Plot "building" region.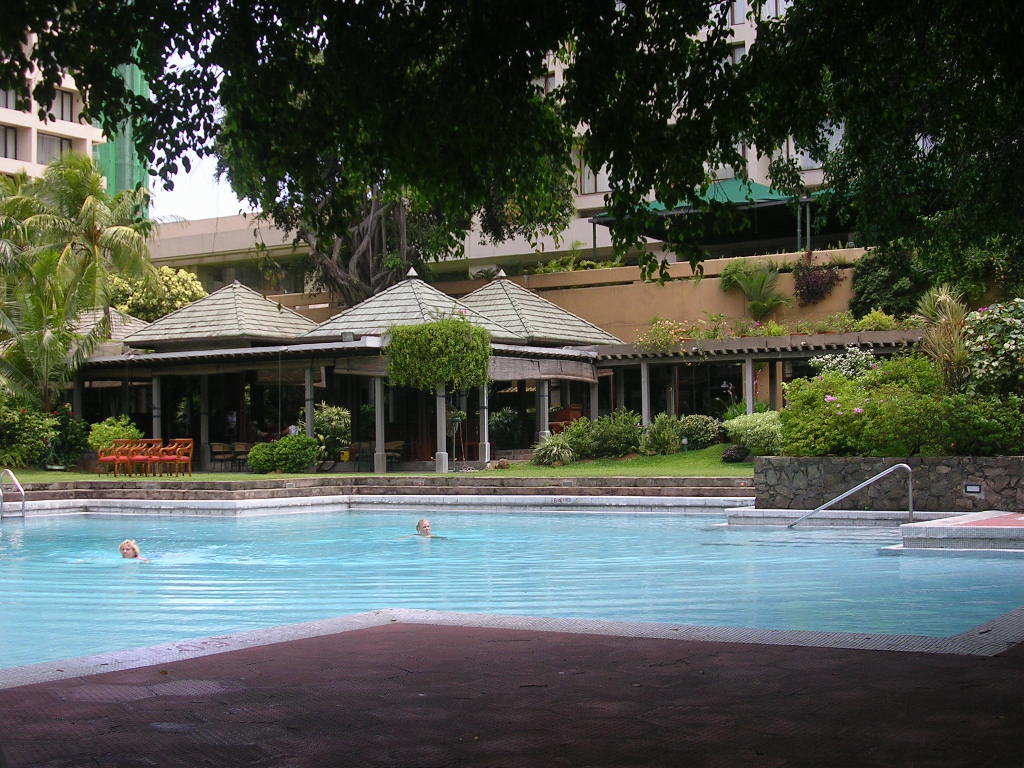
Plotted at [95, 39, 148, 222].
